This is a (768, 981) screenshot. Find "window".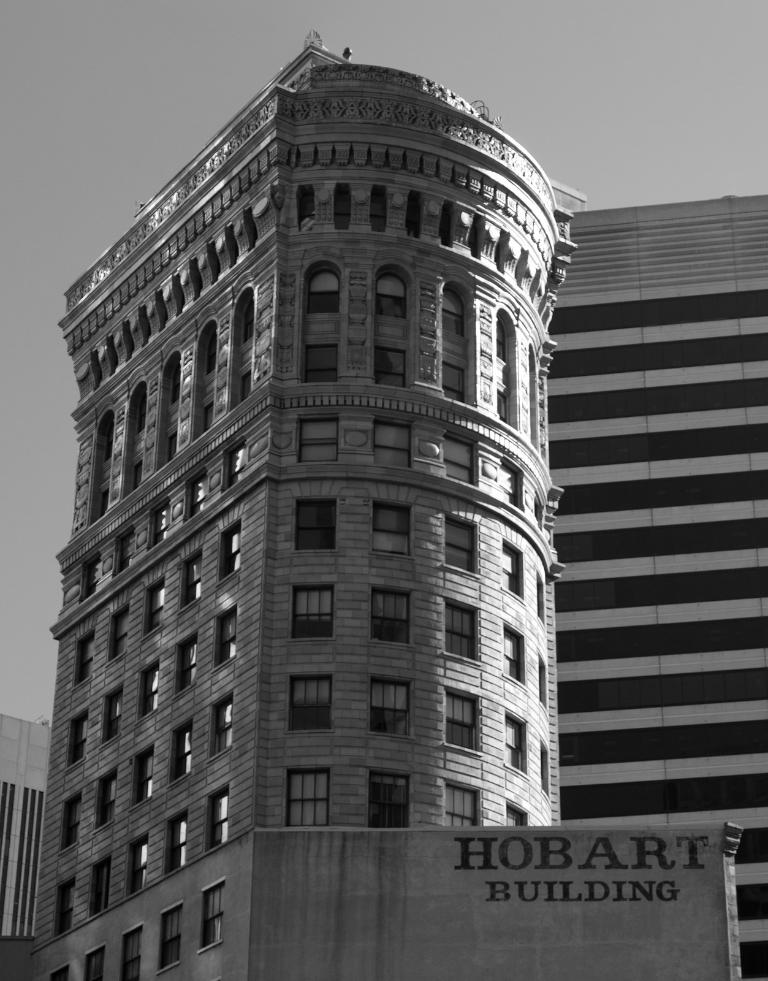
Bounding box: {"left": 294, "top": 588, "right": 337, "bottom": 643}.
